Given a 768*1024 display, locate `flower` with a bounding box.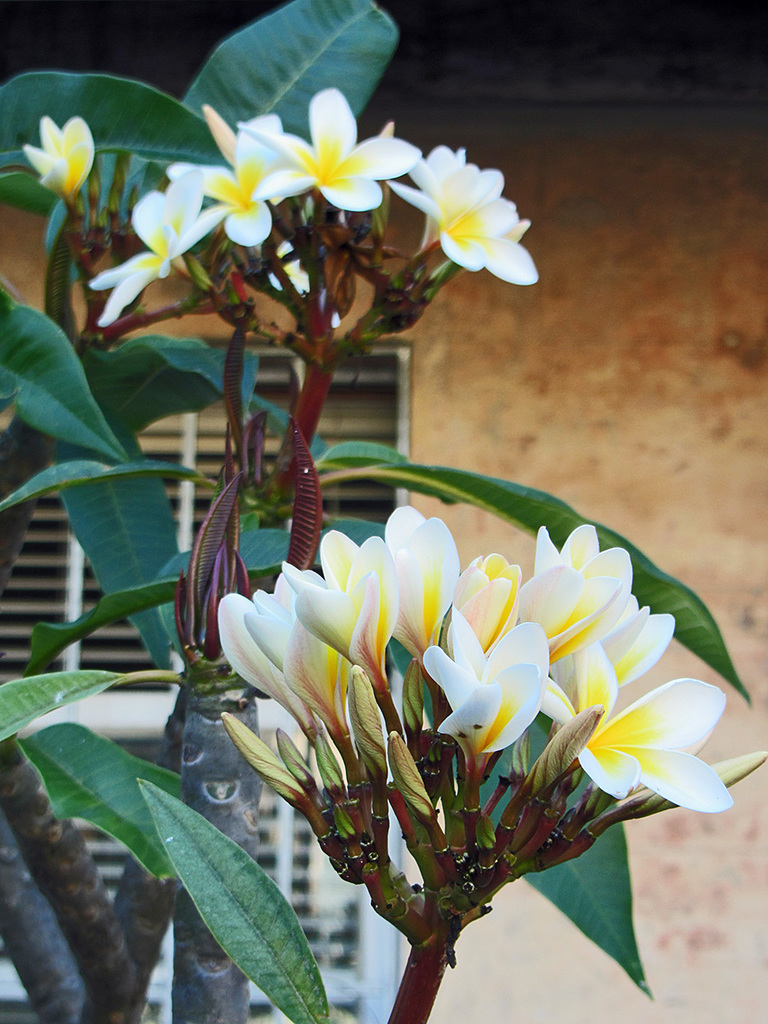
Located: (left=21, top=112, right=99, bottom=210).
